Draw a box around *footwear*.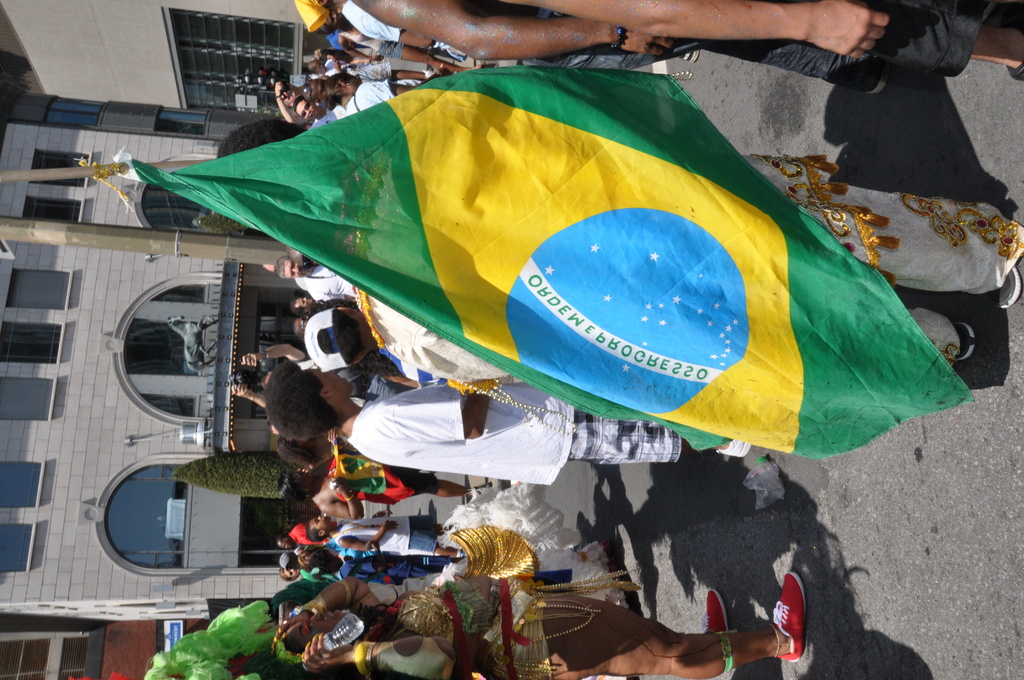
[781,569,813,665].
